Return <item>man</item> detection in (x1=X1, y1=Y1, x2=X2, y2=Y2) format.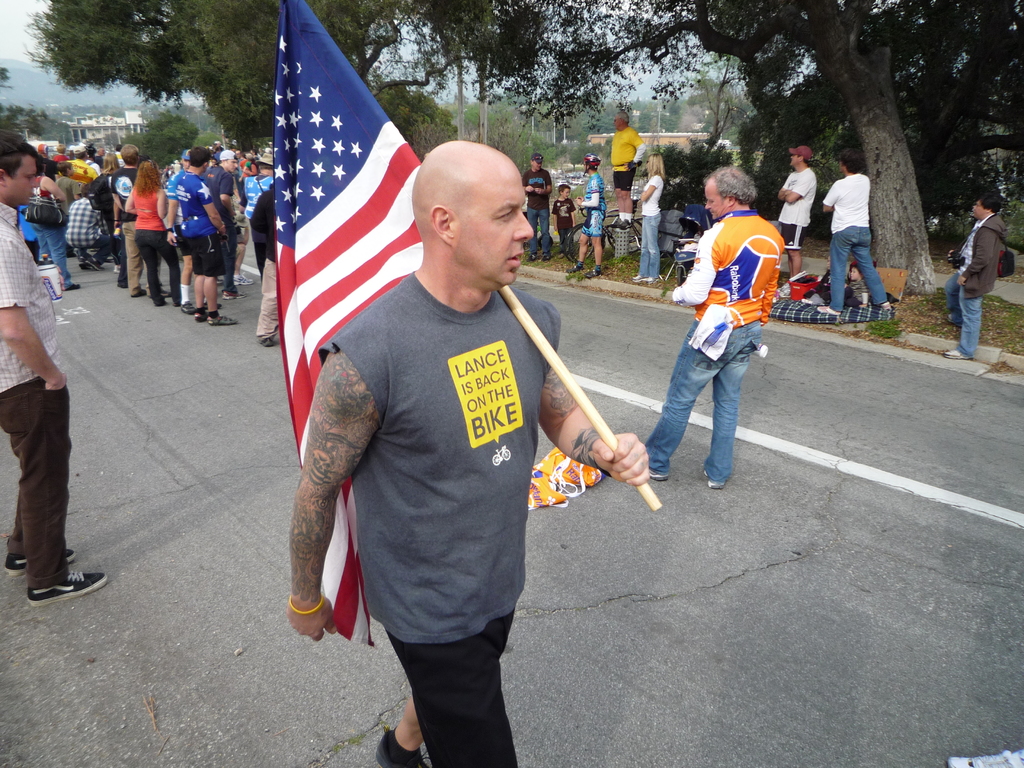
(x1=651, y1=192, x2=787, y2=487).
